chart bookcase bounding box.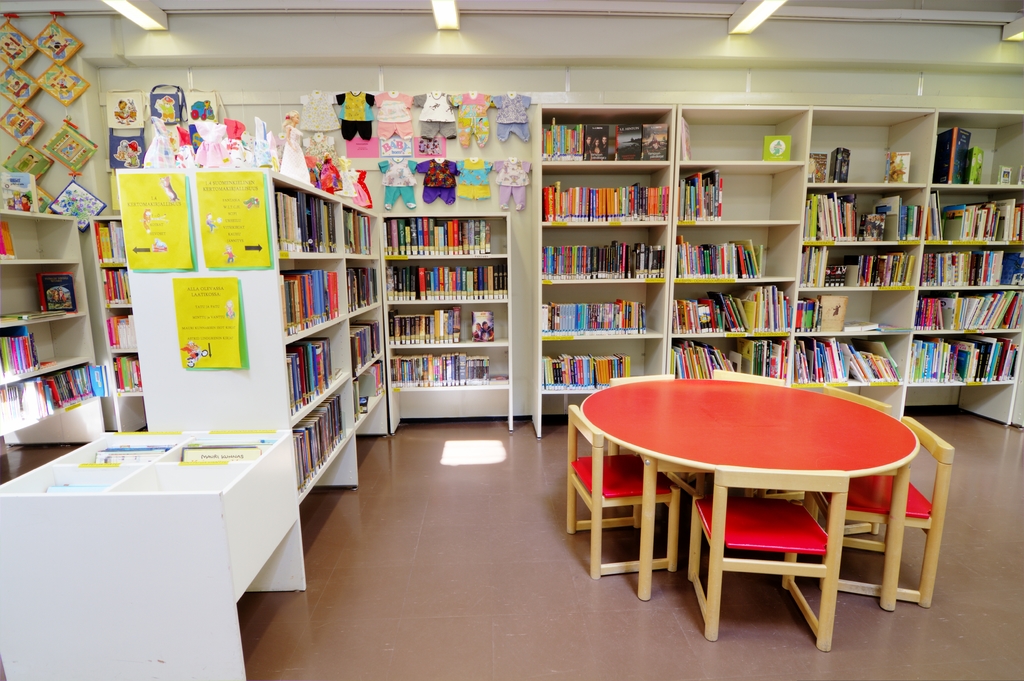
Charted: [x1=382, y1=211, x2=513, y2=435].
